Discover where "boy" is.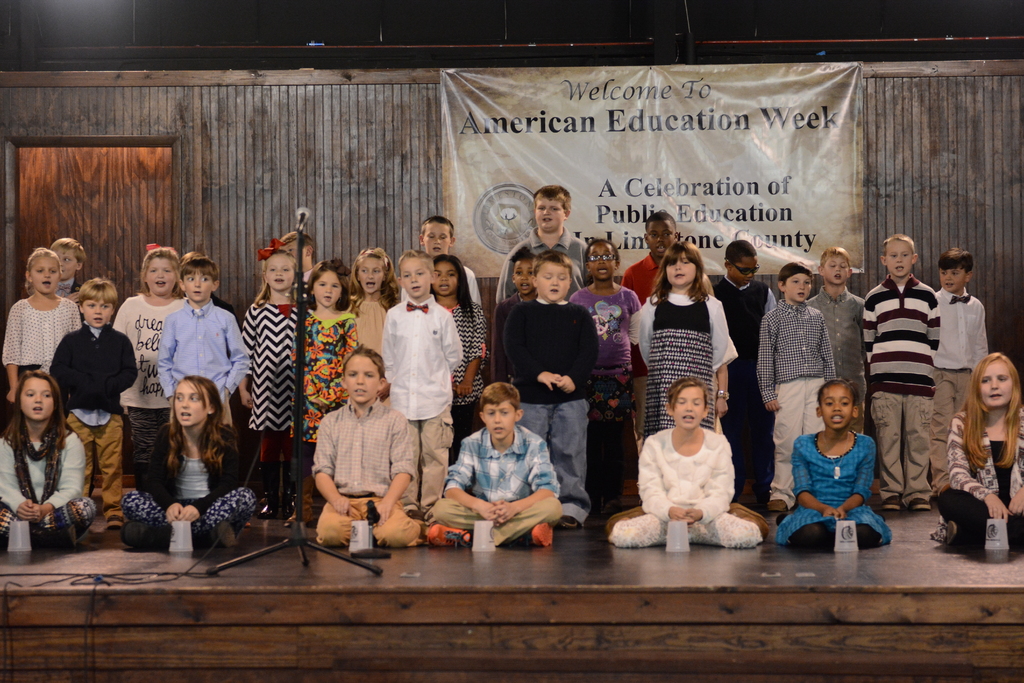
Discovered at left=621, top=211, right=681, bottom=438.
